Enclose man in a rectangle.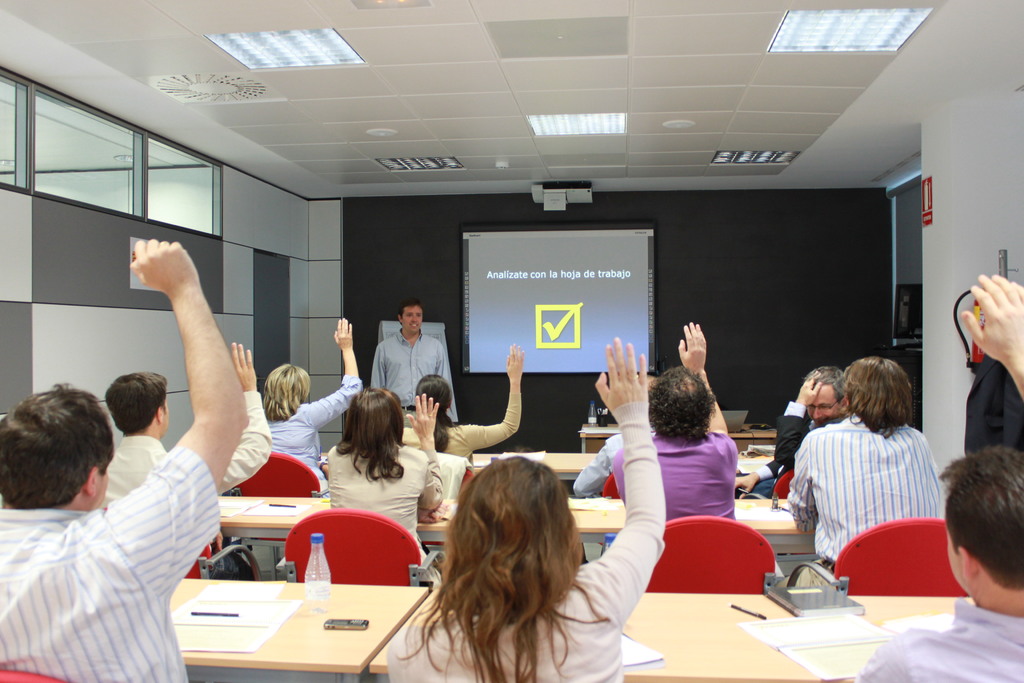
[x1=652, y1=313, x2=744, y2=525].
